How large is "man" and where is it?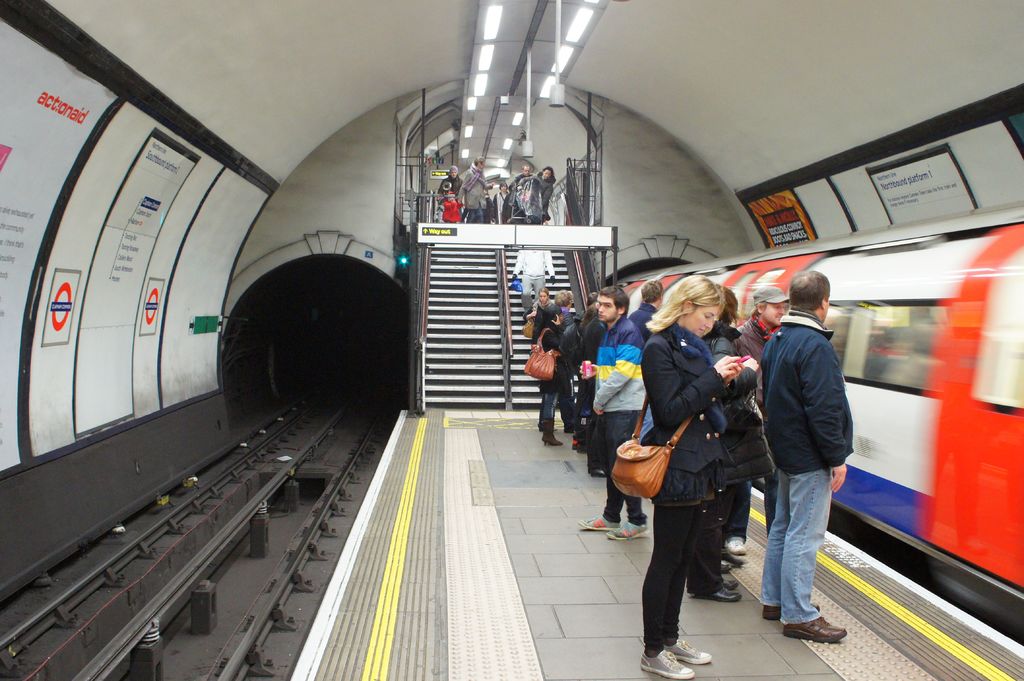
Bounding box: {"x1": 460, "y1": 156, "x2": 497, "y2": 222}.
